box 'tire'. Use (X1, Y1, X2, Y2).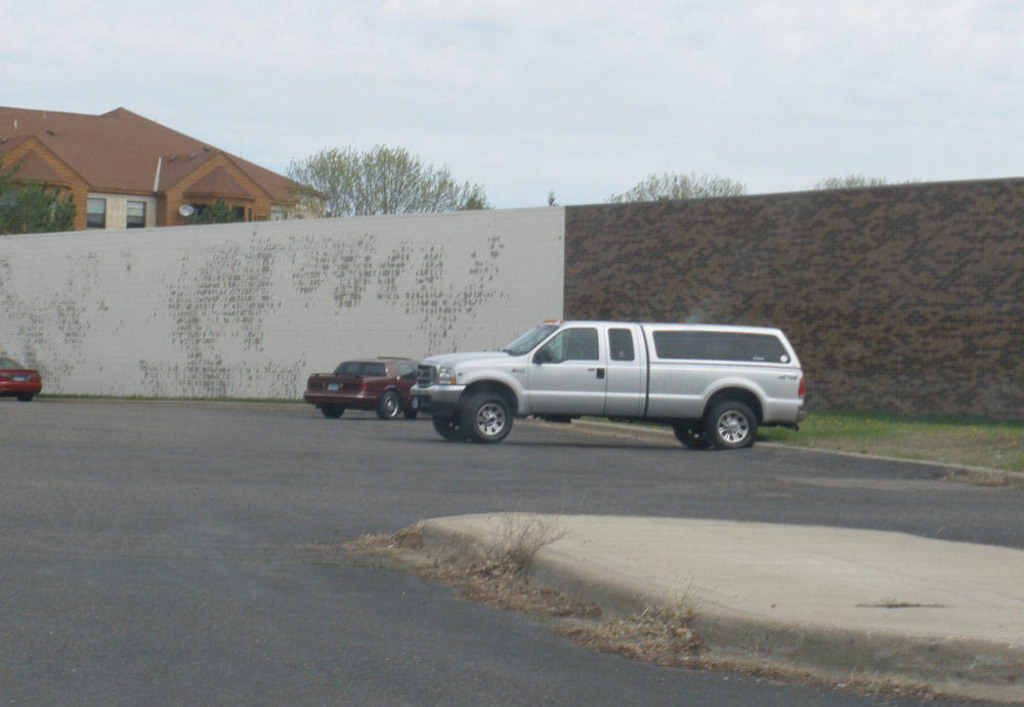
(376, 390, 400, 418).
